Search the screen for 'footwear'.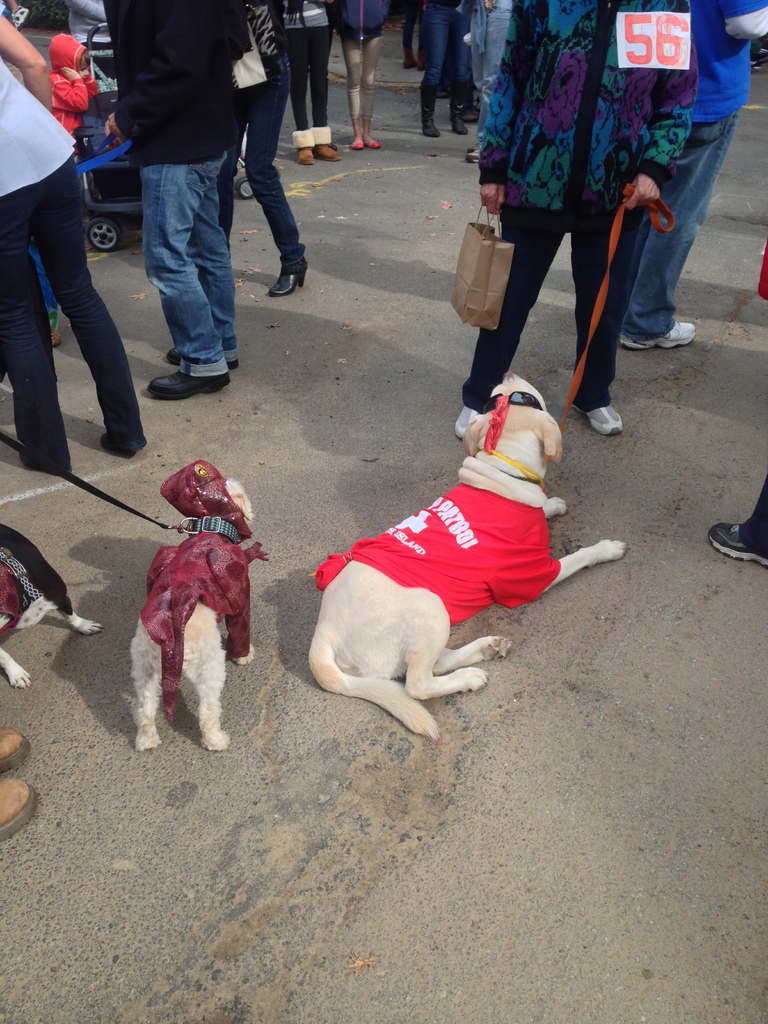
Found at rect(298, 152, 322, 164).
